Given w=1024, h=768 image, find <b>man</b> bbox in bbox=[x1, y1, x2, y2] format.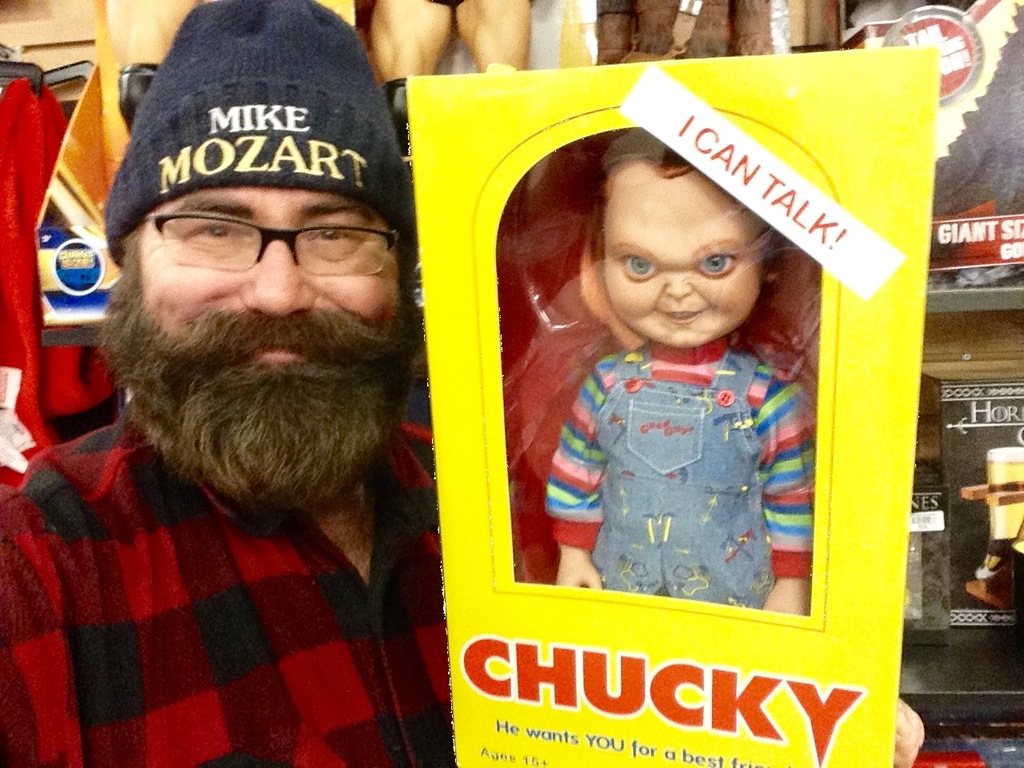
bbox=[0, 0, 923, 767].
